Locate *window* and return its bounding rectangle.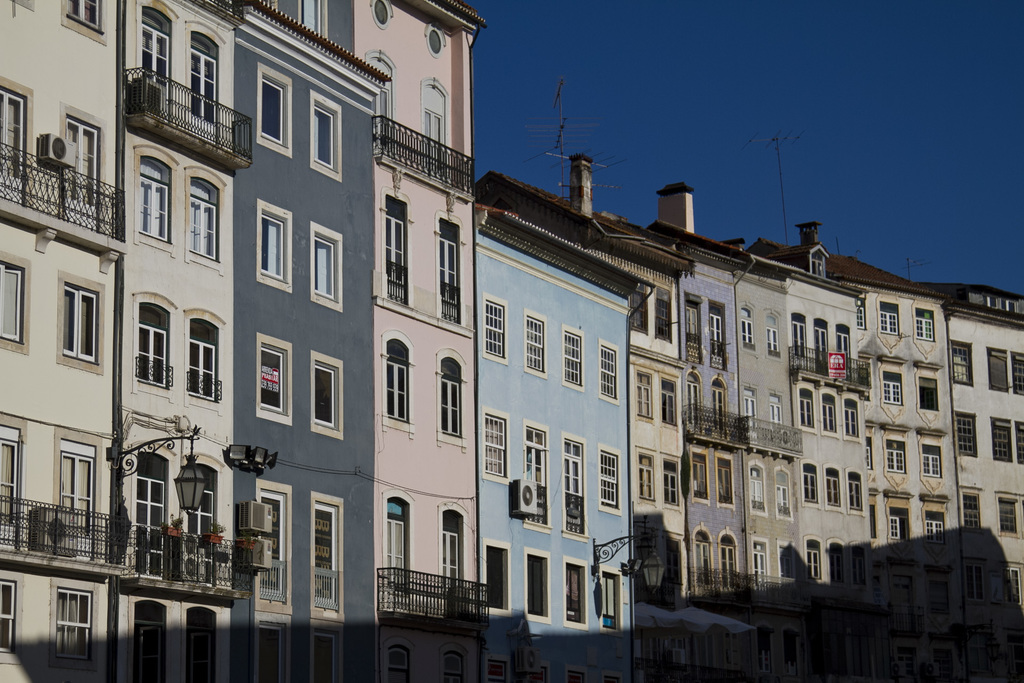
[x1=739, y1=303, x2=754, y2=346].
